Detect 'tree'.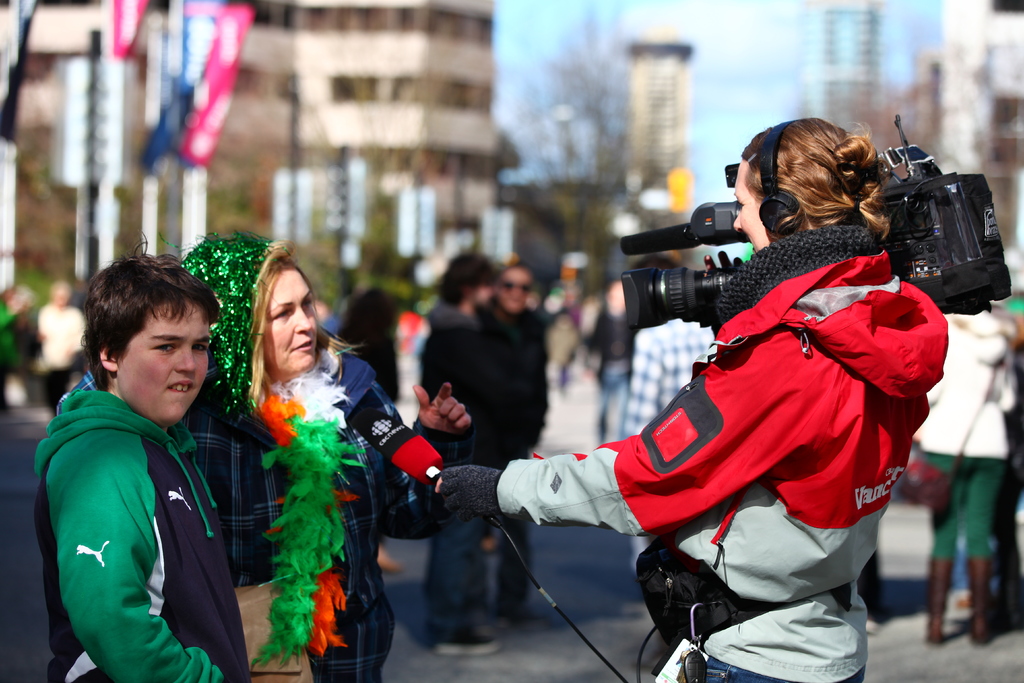
Detected at (x1=508, y1=0, x2=685, y2=291).
